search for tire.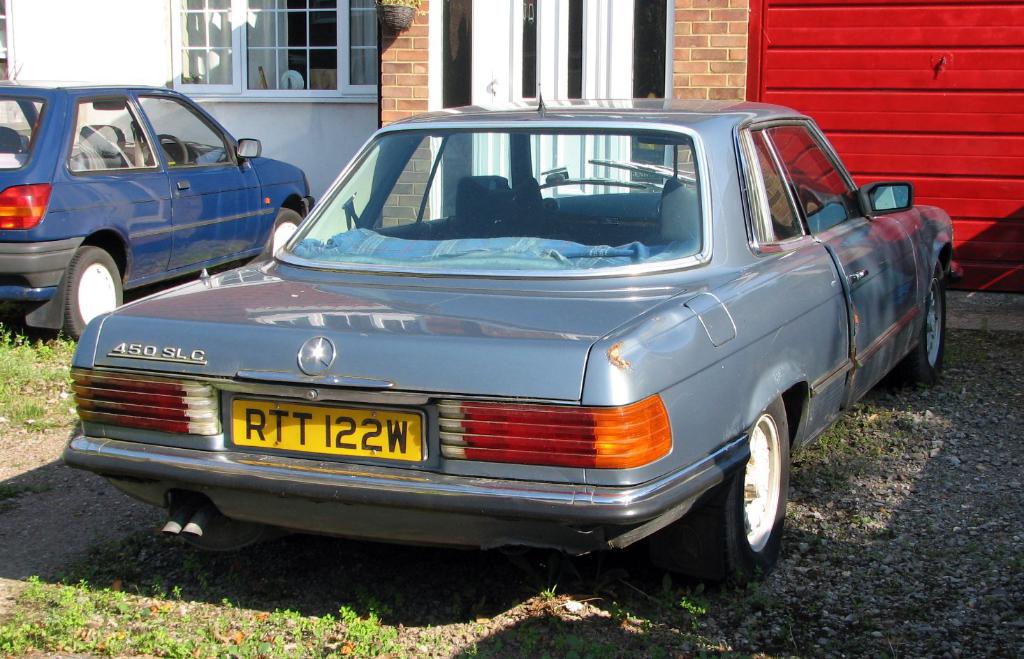
Found at [689,395,794,583].
